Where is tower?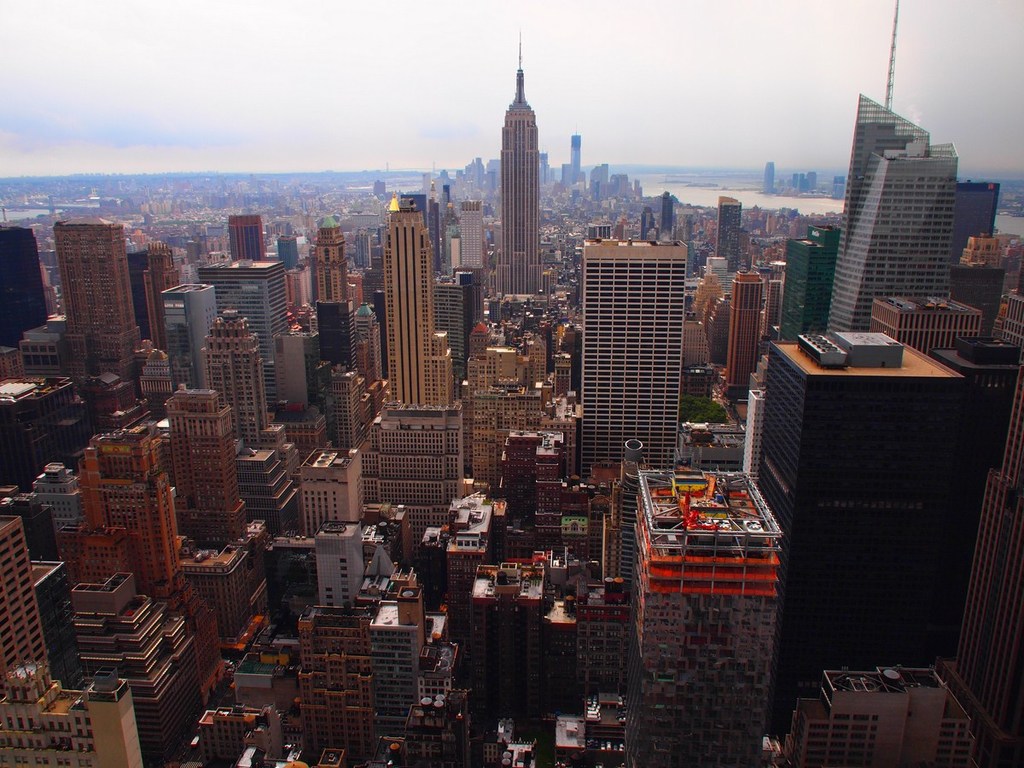
bbox=[498, 30, 546, 300].
